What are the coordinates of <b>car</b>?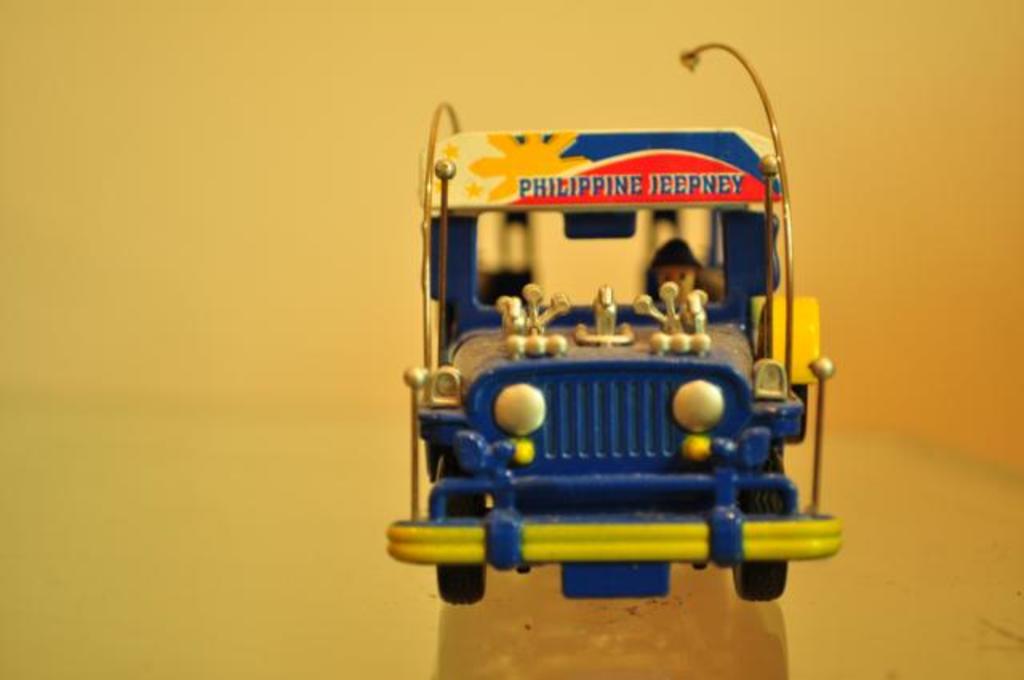
384/43/840/605.
